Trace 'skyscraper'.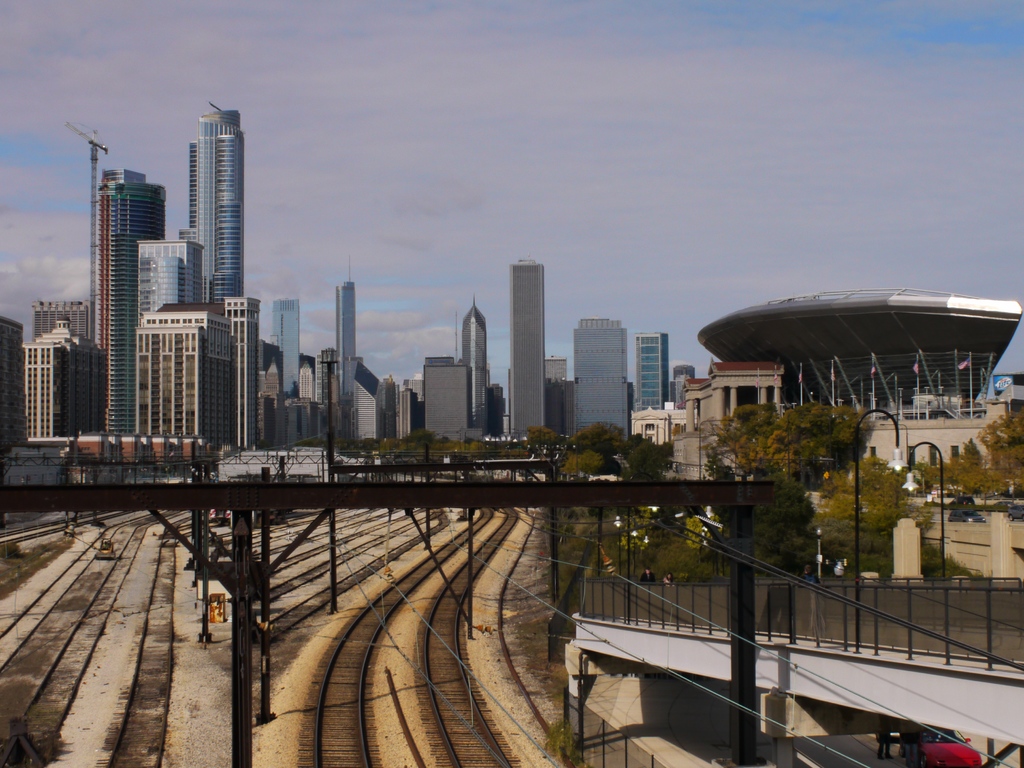
Traced to (99,169,168,431).
